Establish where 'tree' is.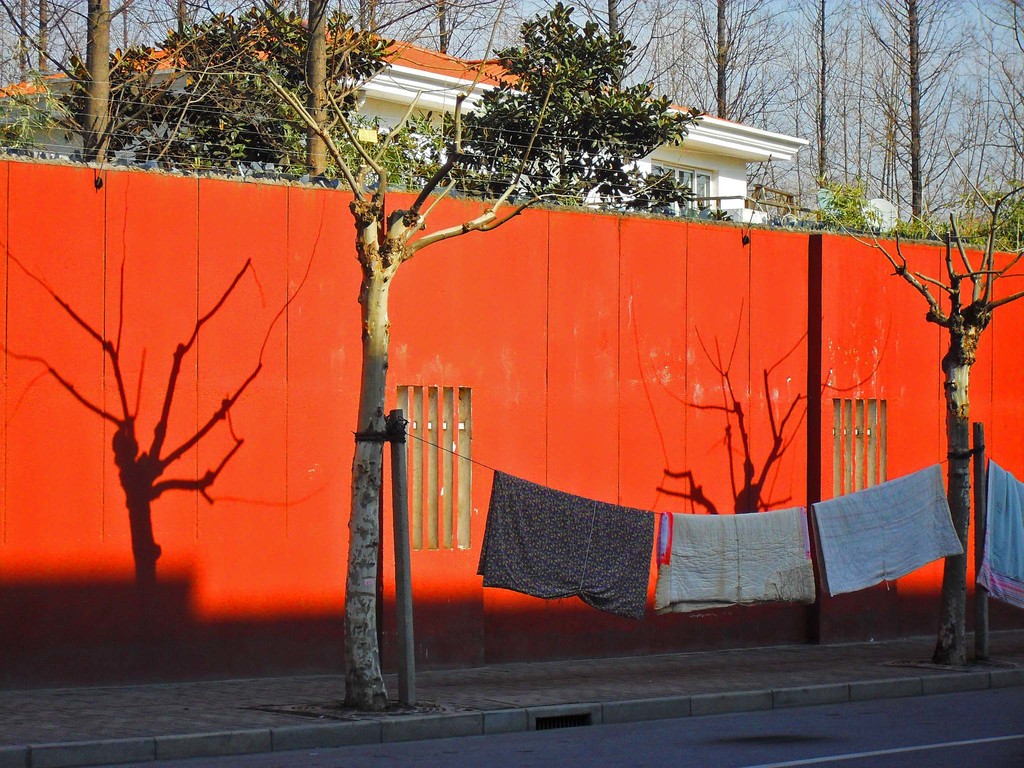
Established at l=847, t=173, r=1023, b=675.
